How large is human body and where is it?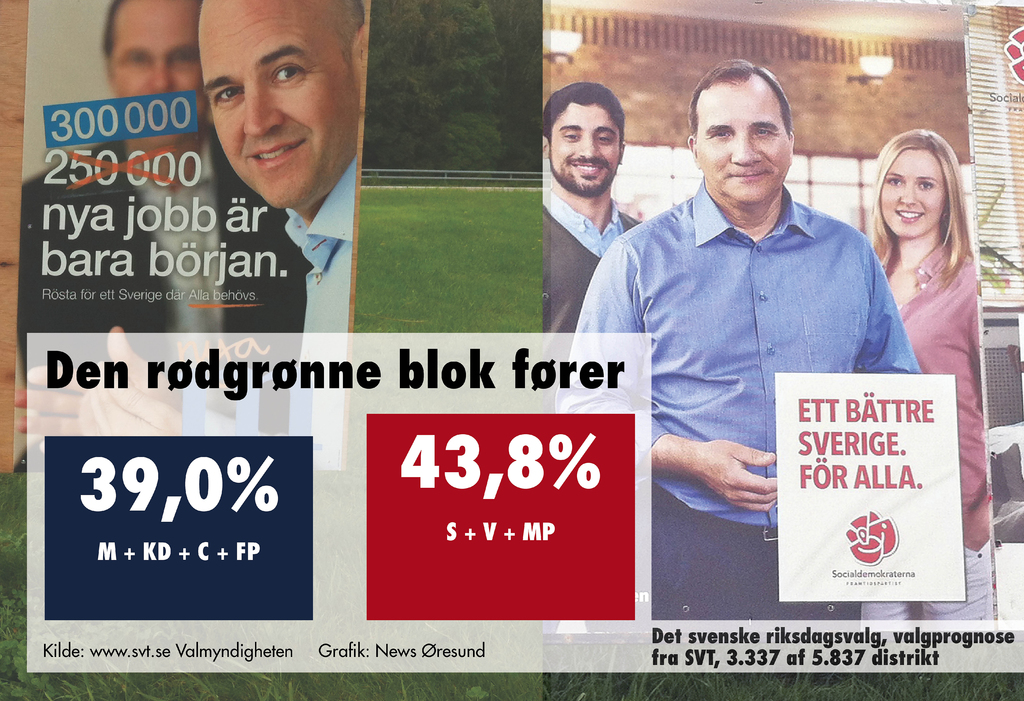
Bounding box: [553,58,921,626].
